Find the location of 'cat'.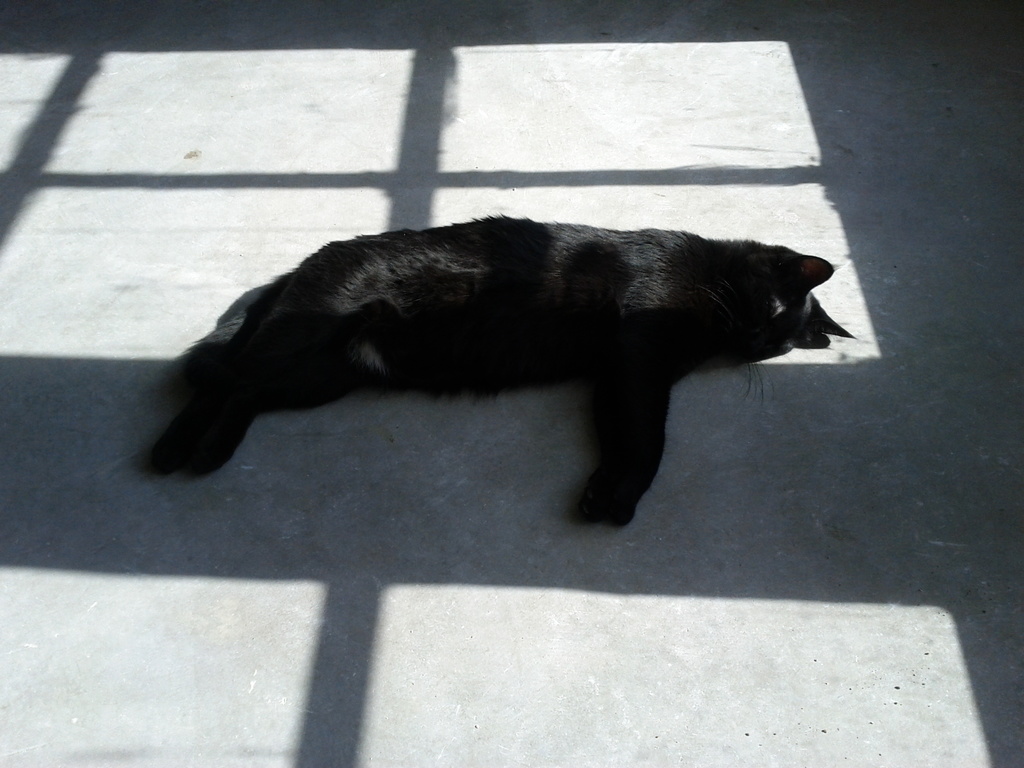
Location: pyautogui.locateOnScreen(132, 214, 870, 523).
